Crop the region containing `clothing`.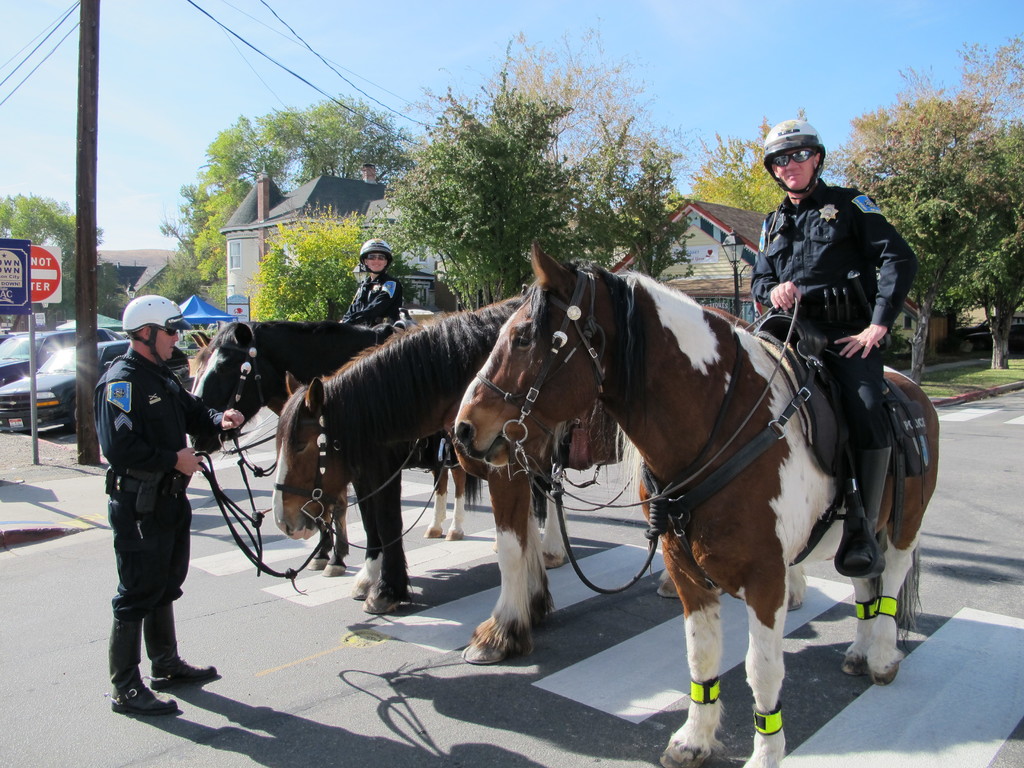
Crop region: <box>88,346,215,698</box>.
